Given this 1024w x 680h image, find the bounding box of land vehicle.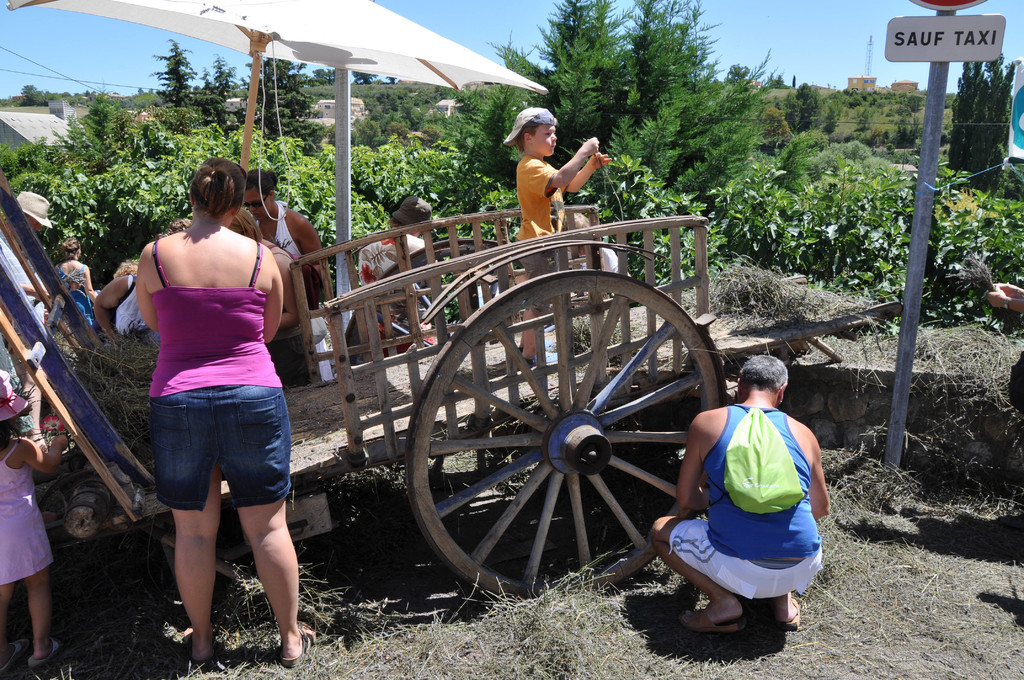
locate(0, 175, 726, 595).
